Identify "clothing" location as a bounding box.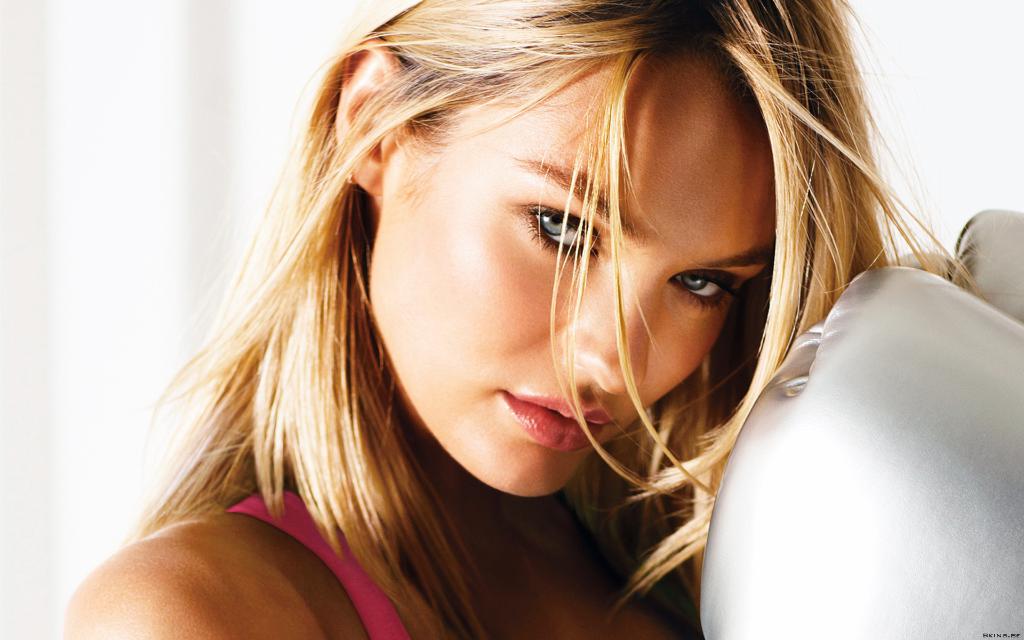
218 486 423 639.
